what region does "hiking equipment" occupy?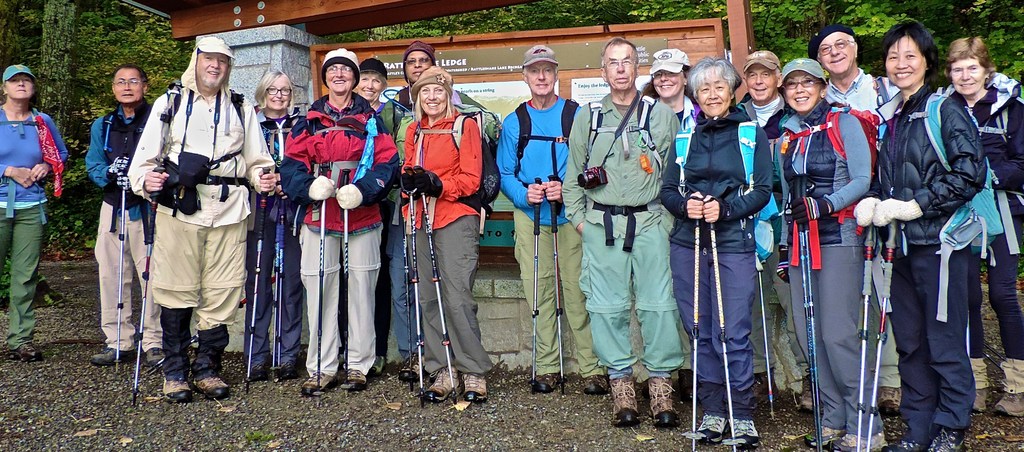
(276, 198, 284, 360).
